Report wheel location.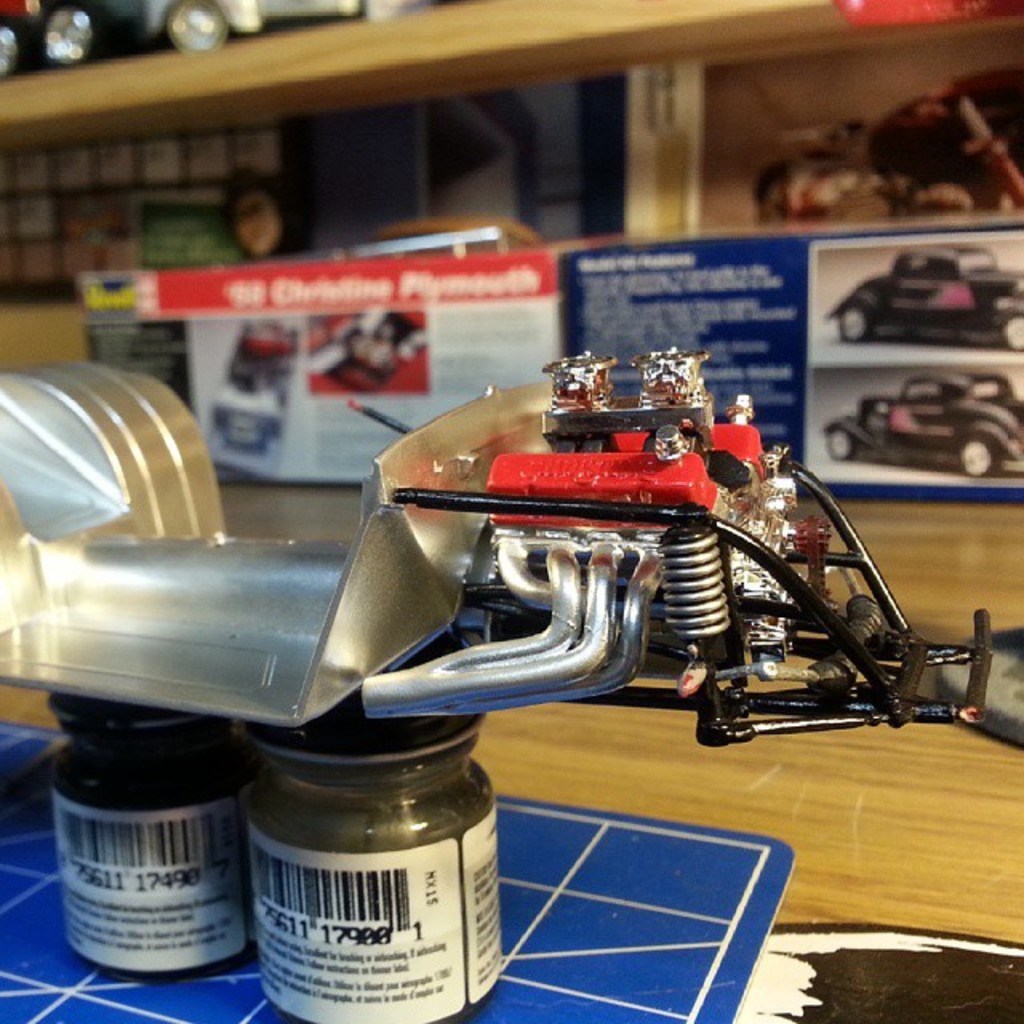
Report: (998,310,1022,349).
